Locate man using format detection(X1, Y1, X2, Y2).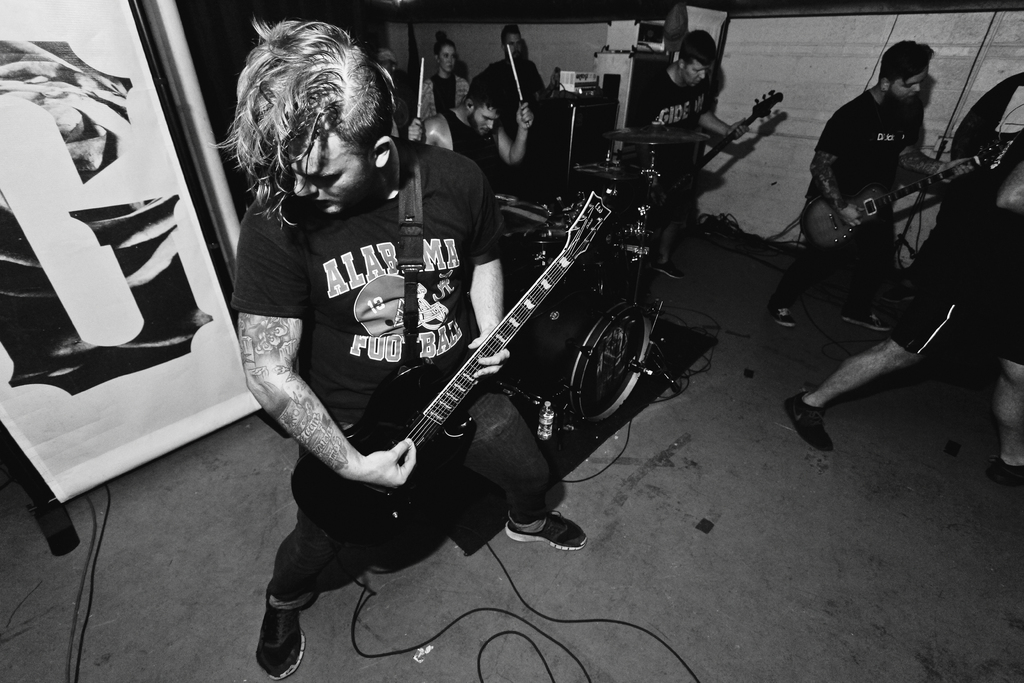
detection(207, 18, 591, 681).
